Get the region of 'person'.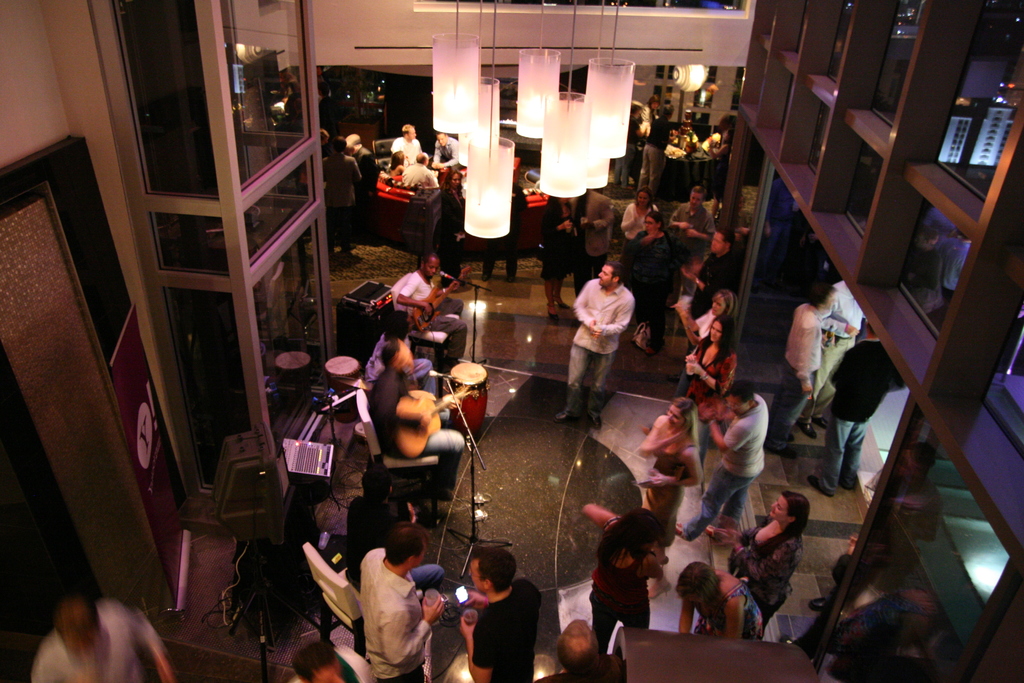
(679, 226, 738, 348).
